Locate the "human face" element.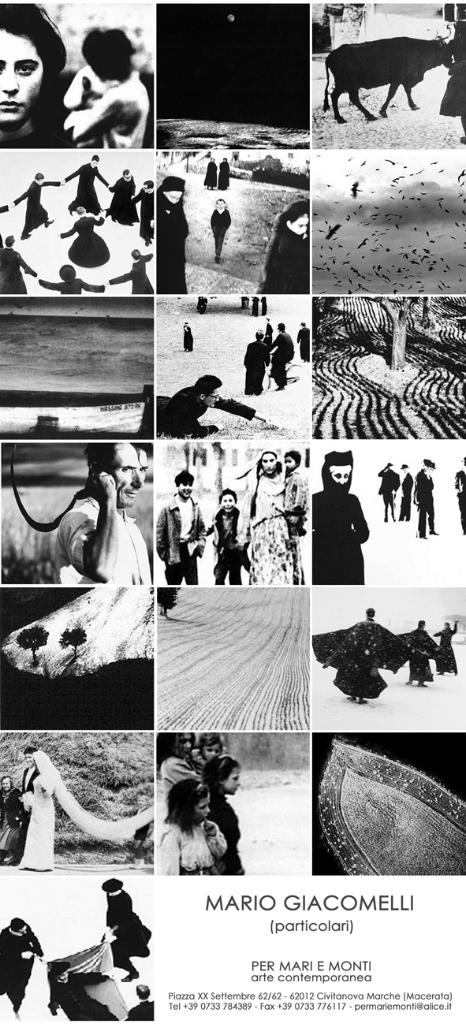
Element bbox: (196,795,210,821).
